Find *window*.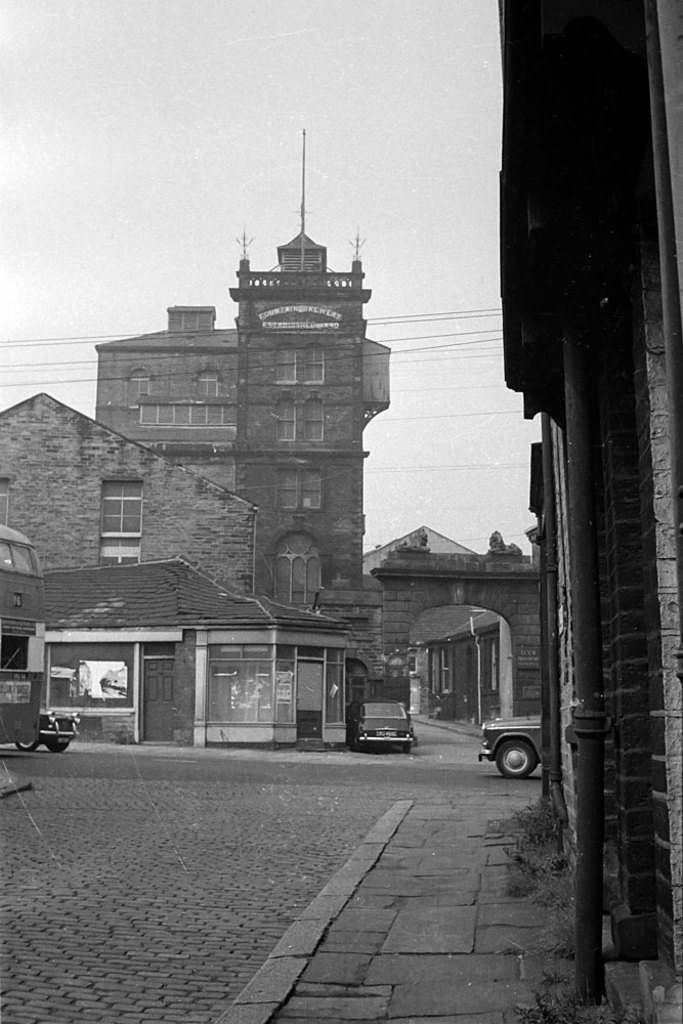
x1=275, y1=396, x2=330, y2=445.
